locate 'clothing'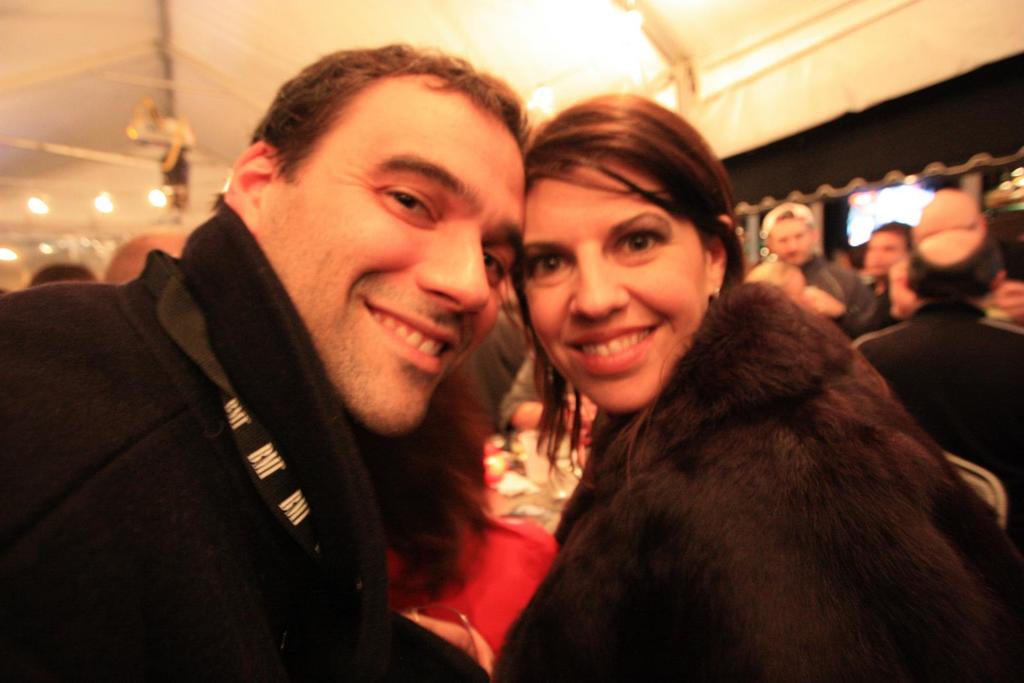
bbox=(748, 252, 872, 341)
